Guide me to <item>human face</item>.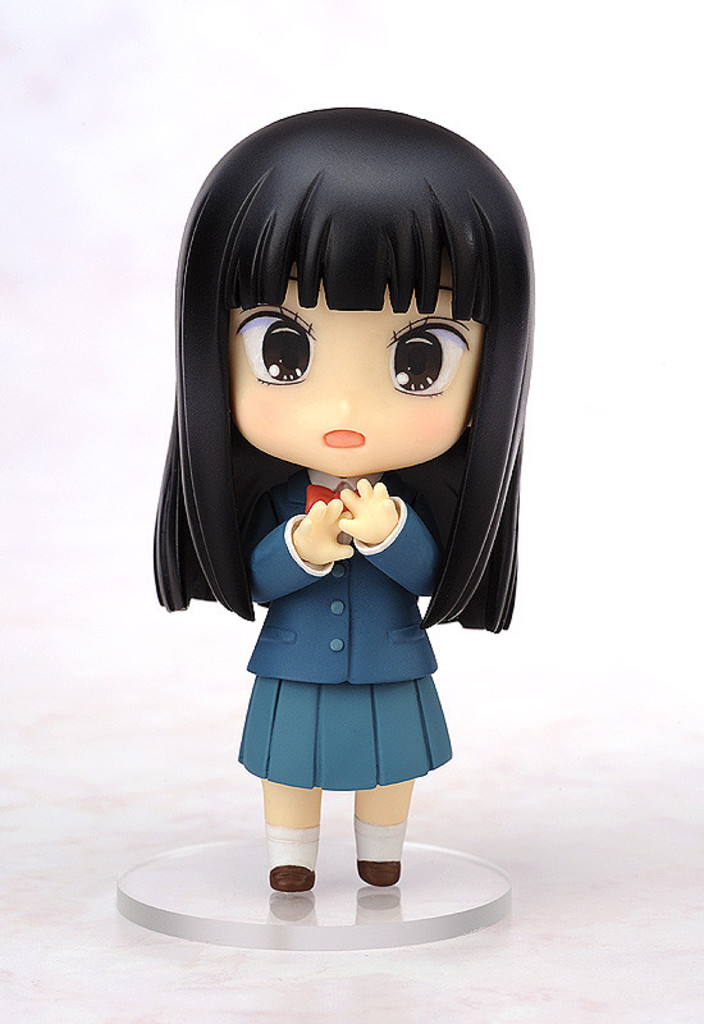
Guidance: 234,278,485,477.
